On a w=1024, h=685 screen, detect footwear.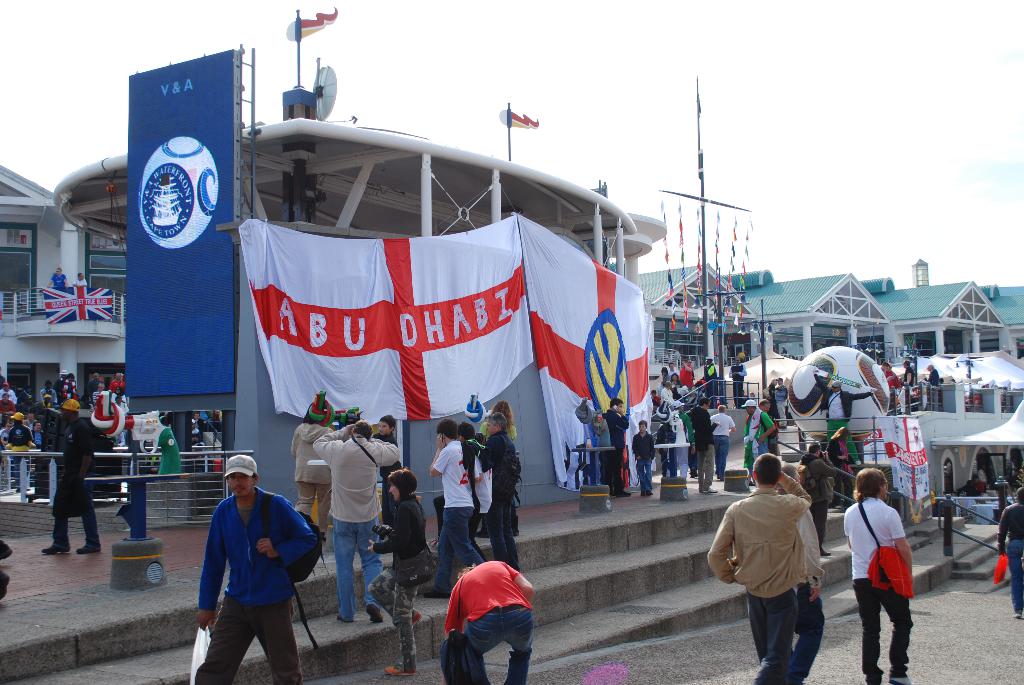
detection(76, 543, 102, 554).
